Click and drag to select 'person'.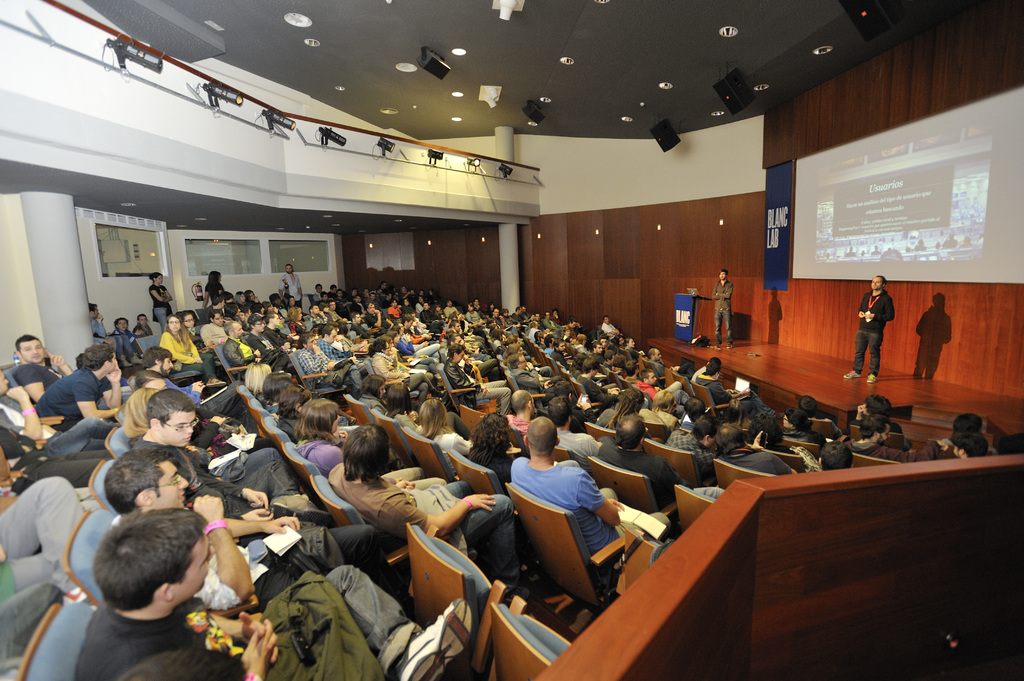
Selection: 282 264 305 303.
